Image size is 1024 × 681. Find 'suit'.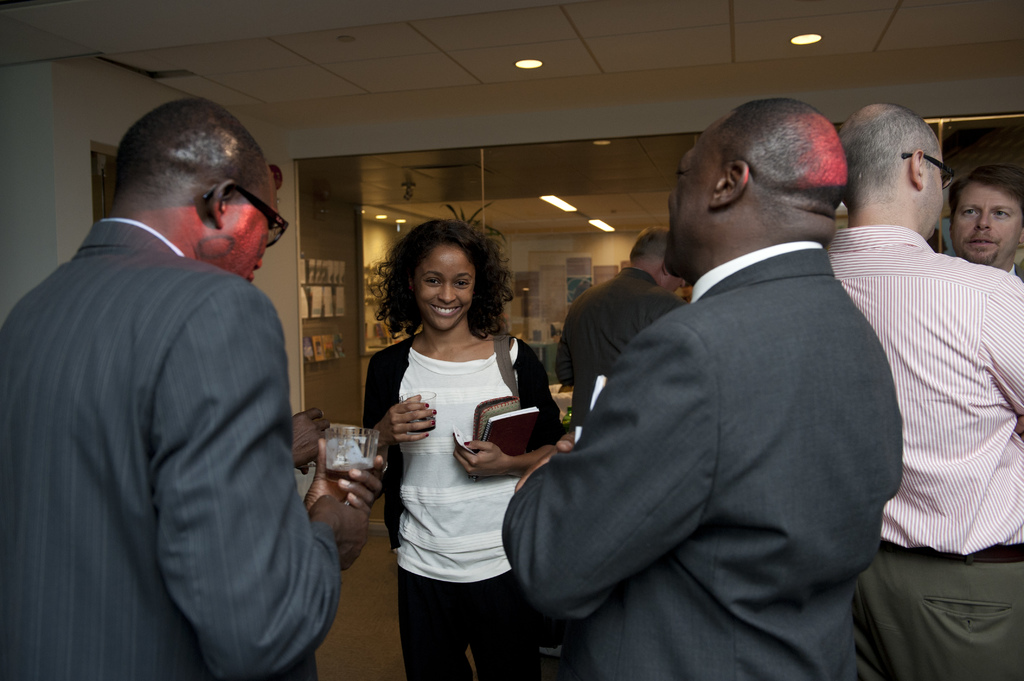
box=[551, 266, 684, 429].
